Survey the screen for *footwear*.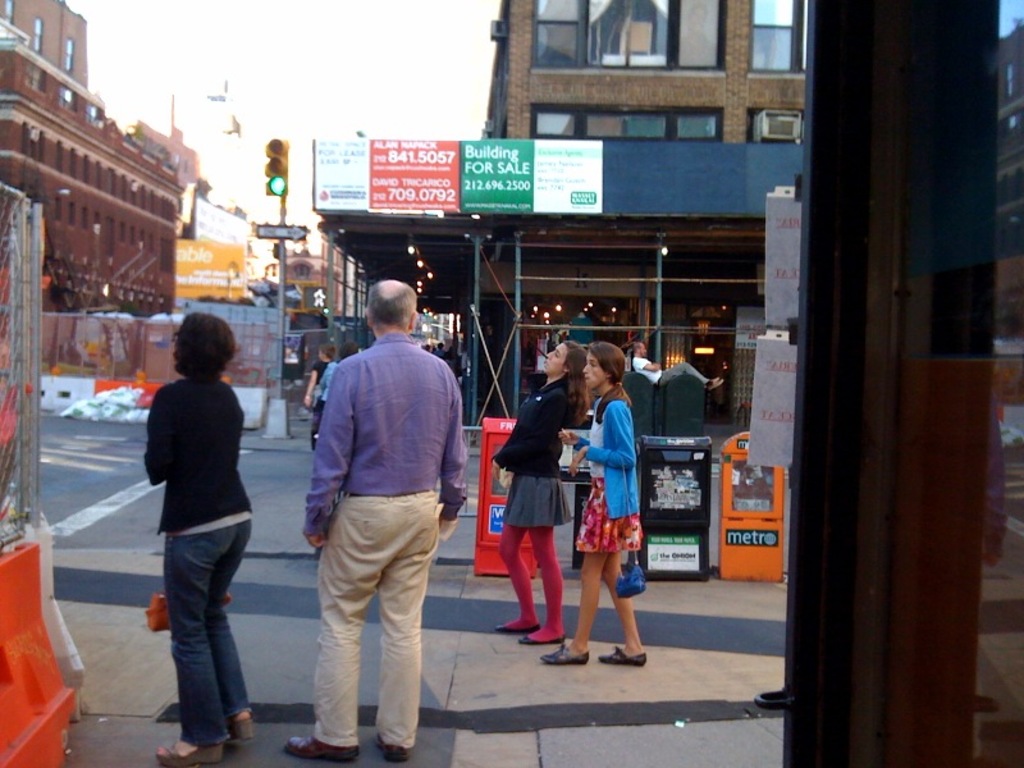
Survey found: rect(375, 733, 412, 760).
